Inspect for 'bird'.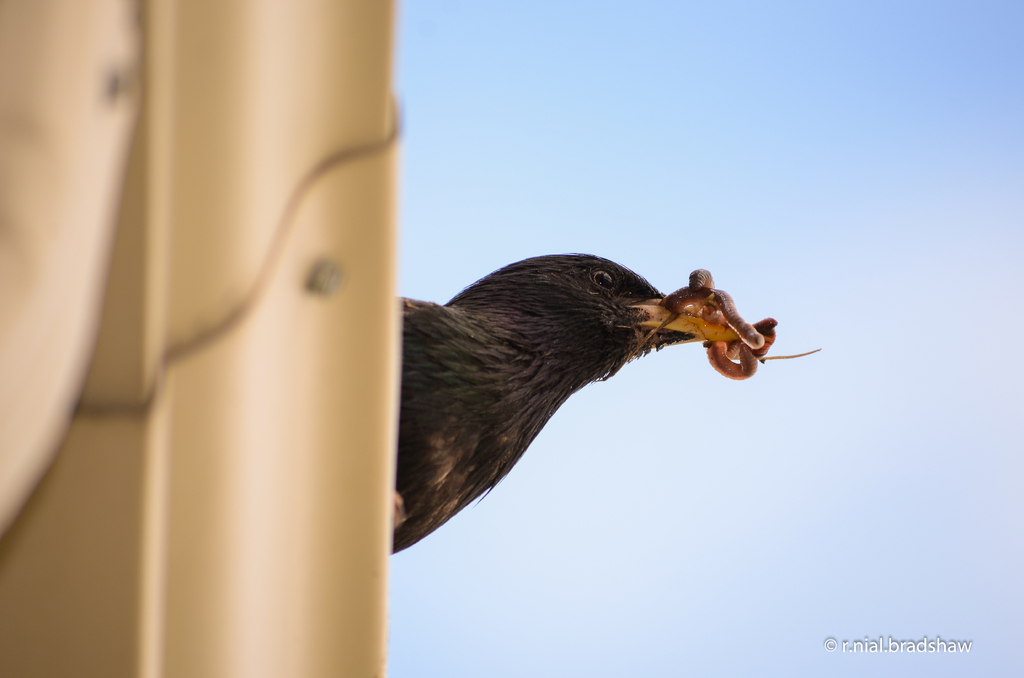
Inspection: crop(388, 250, 795, 554).
